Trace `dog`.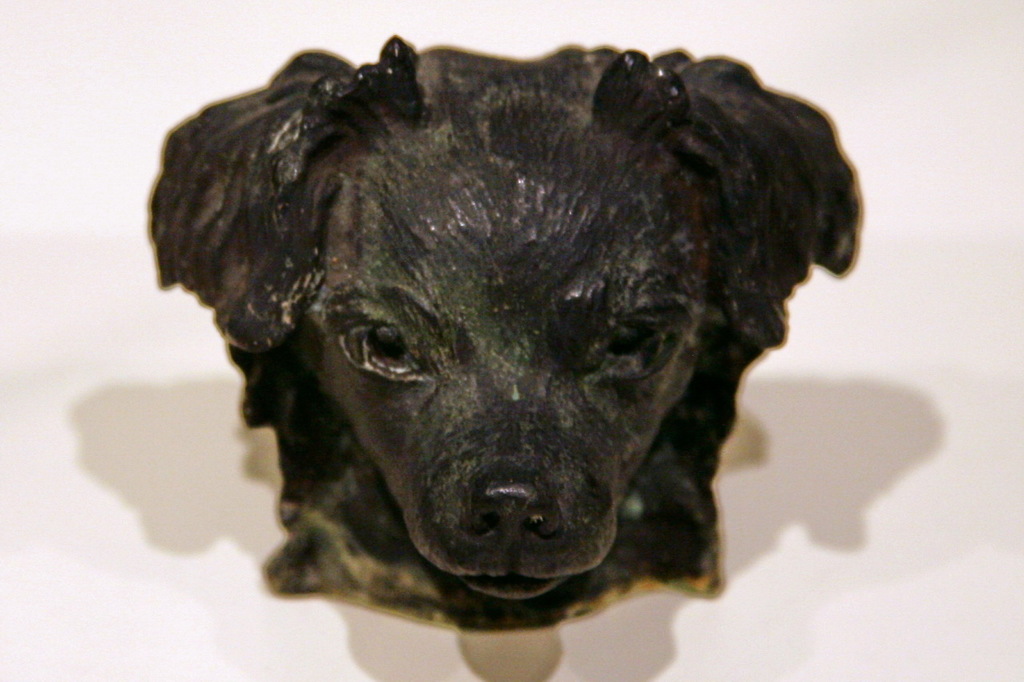
Traced to left=152, top=35, right=862, bottom=632.
